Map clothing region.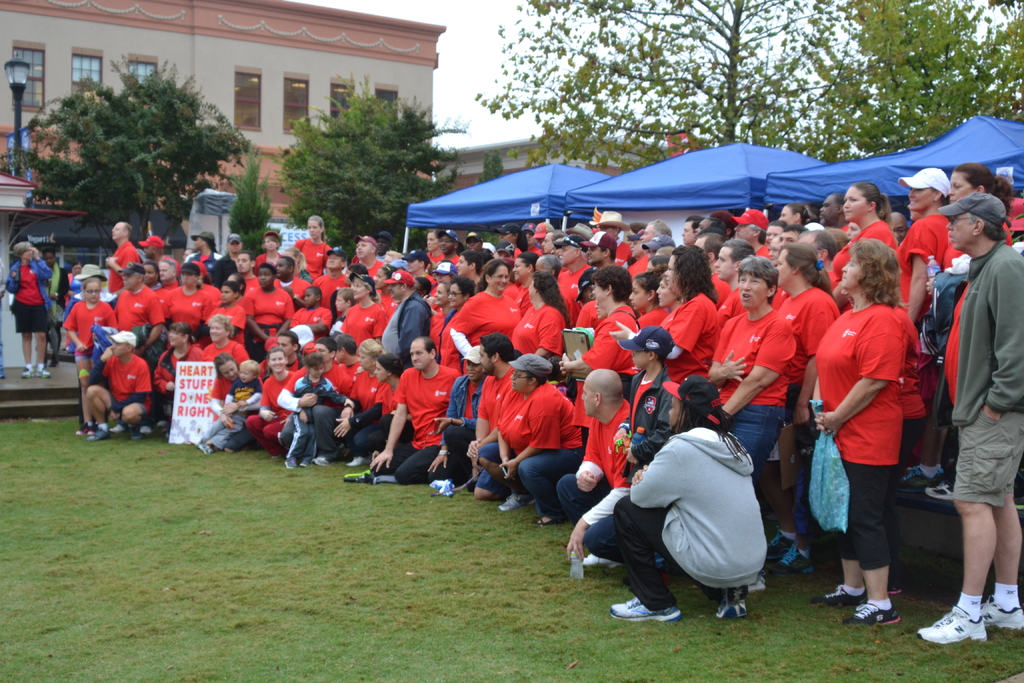
Mapped to x1=512, y1=300, x2=567, y2=356.
